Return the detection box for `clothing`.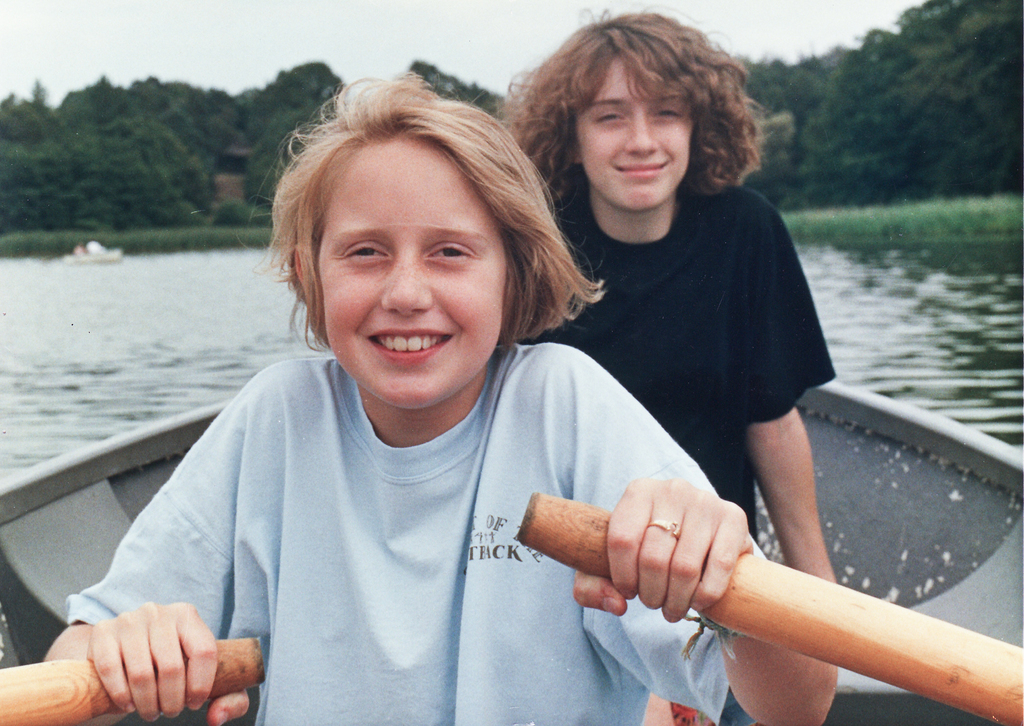
[521,118,831,621].
